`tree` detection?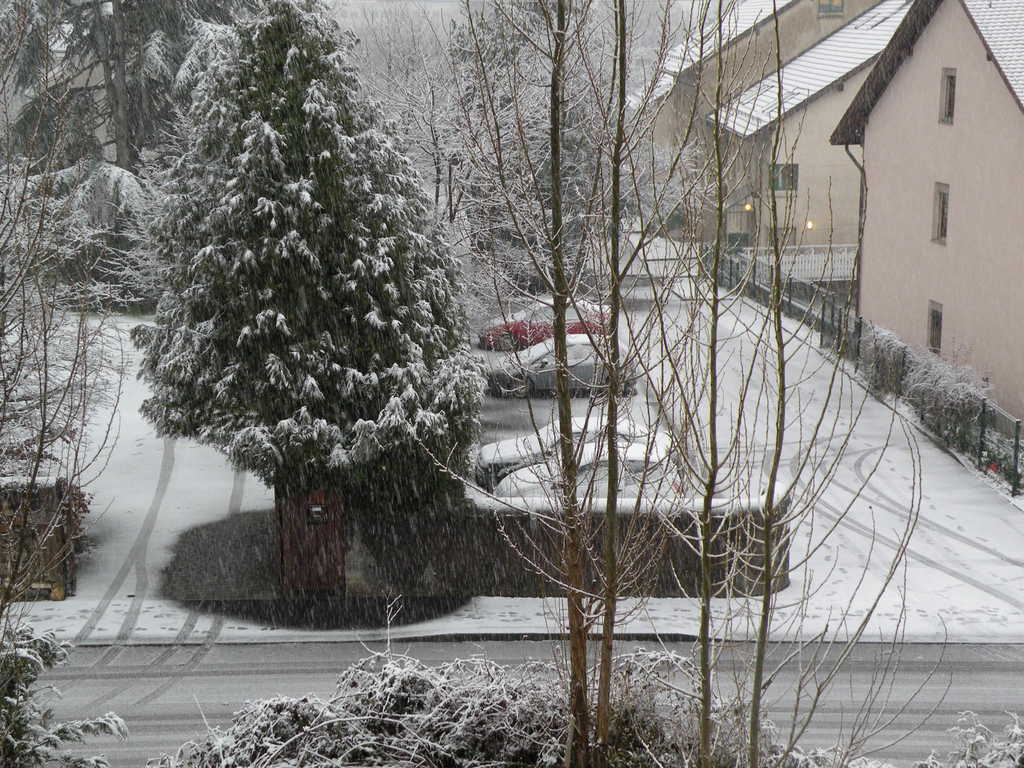
0 163 114 767
